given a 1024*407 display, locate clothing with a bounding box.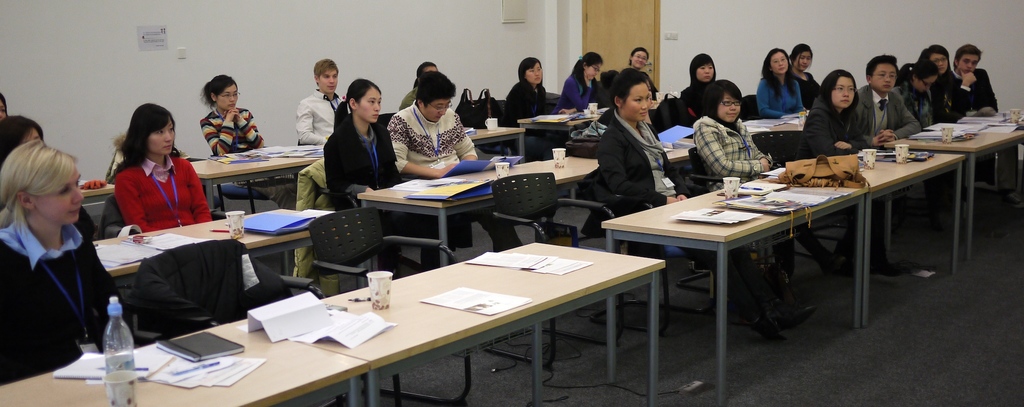
Located: (x1=115, y1=156, x2=213, y2=235).
